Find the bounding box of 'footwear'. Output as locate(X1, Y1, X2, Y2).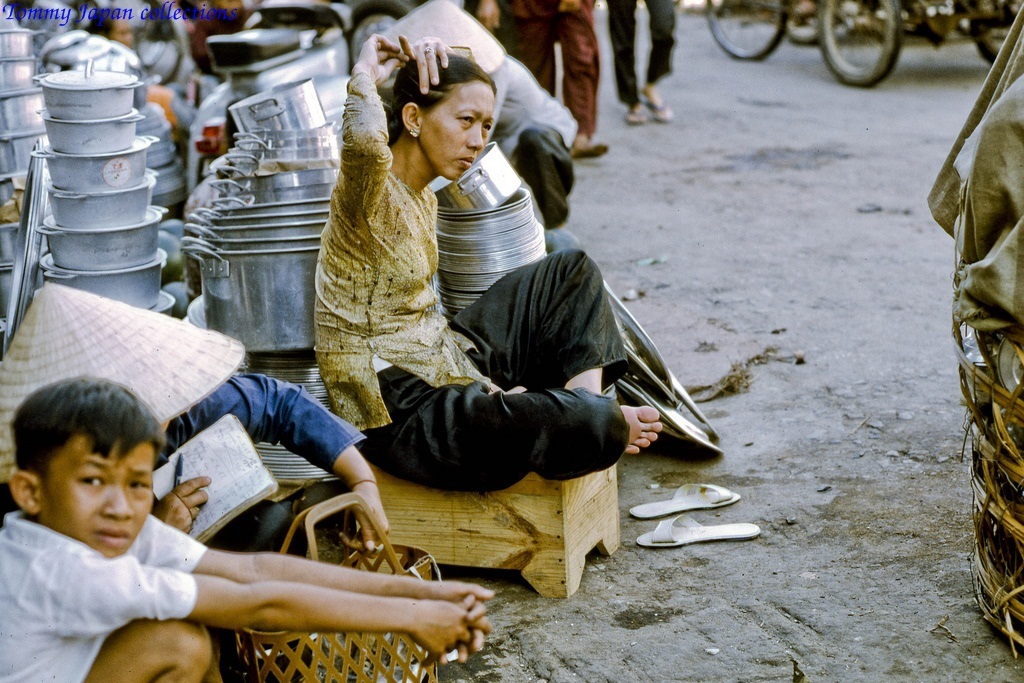
locate(633, 478, 744, 525).
